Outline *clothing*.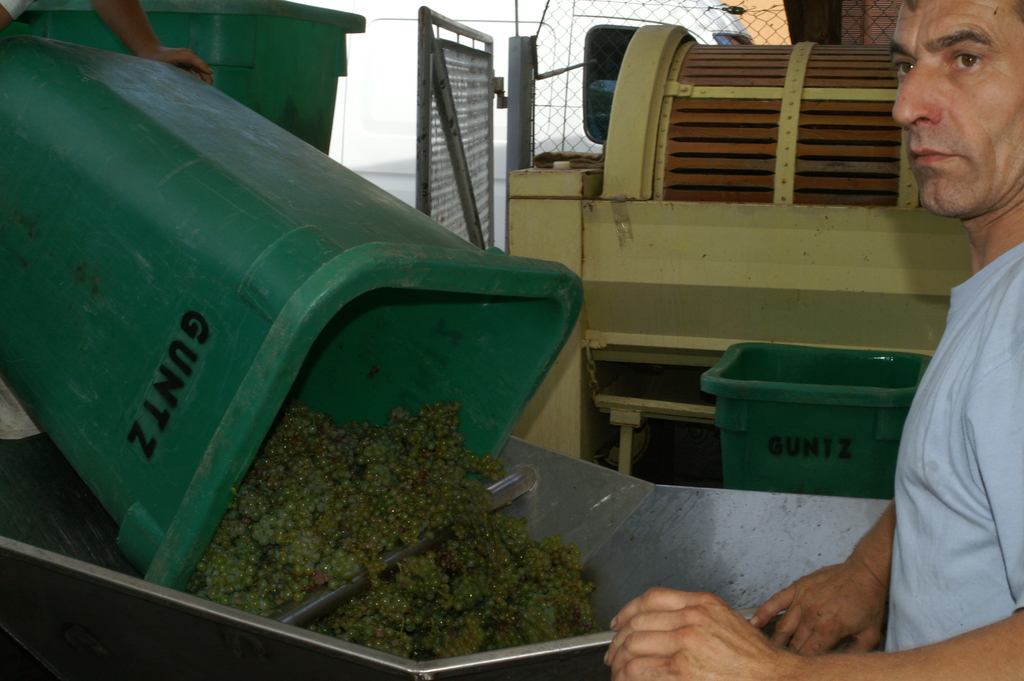
Outline: locate(850, 162, 1023, 659).
